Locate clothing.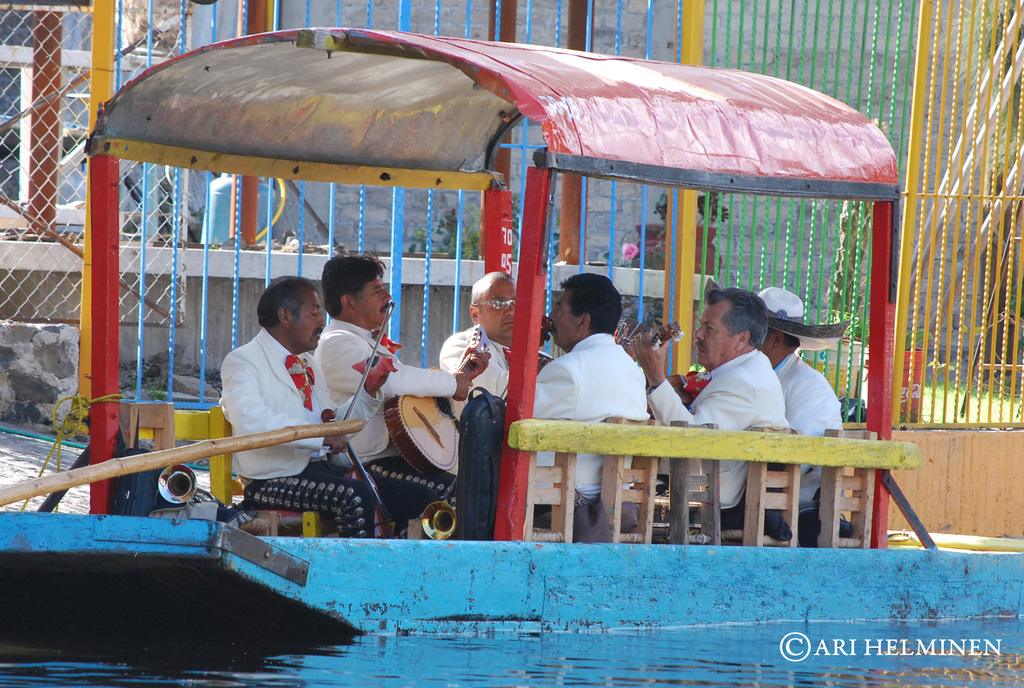
Bounding box: detection(774, 352, 843, 518).
